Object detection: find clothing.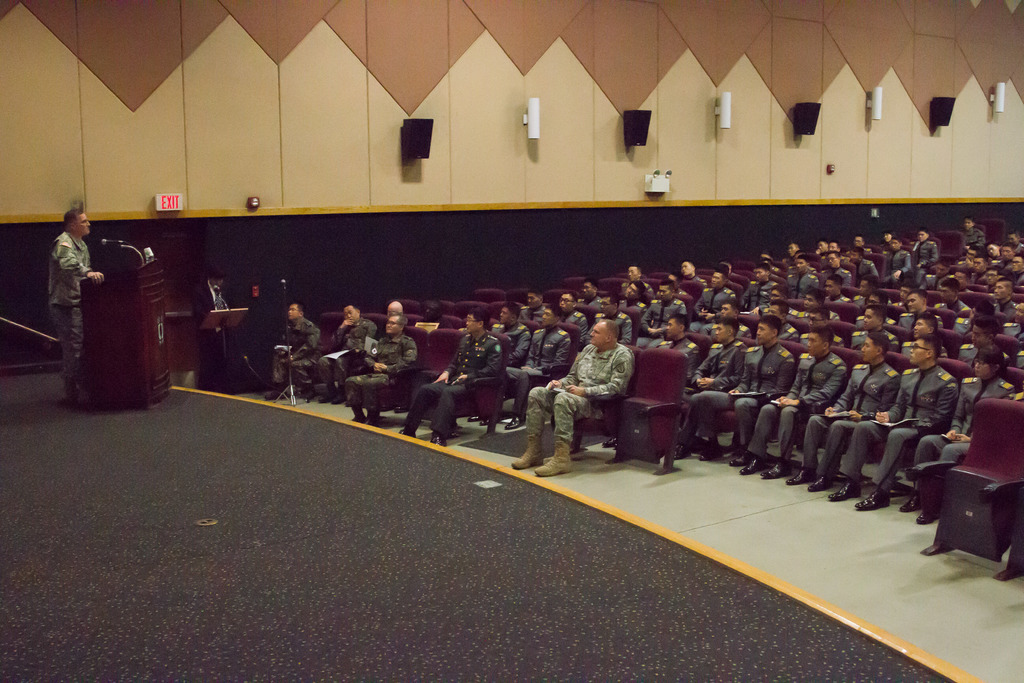
crop(695, 345, 796, 441).
